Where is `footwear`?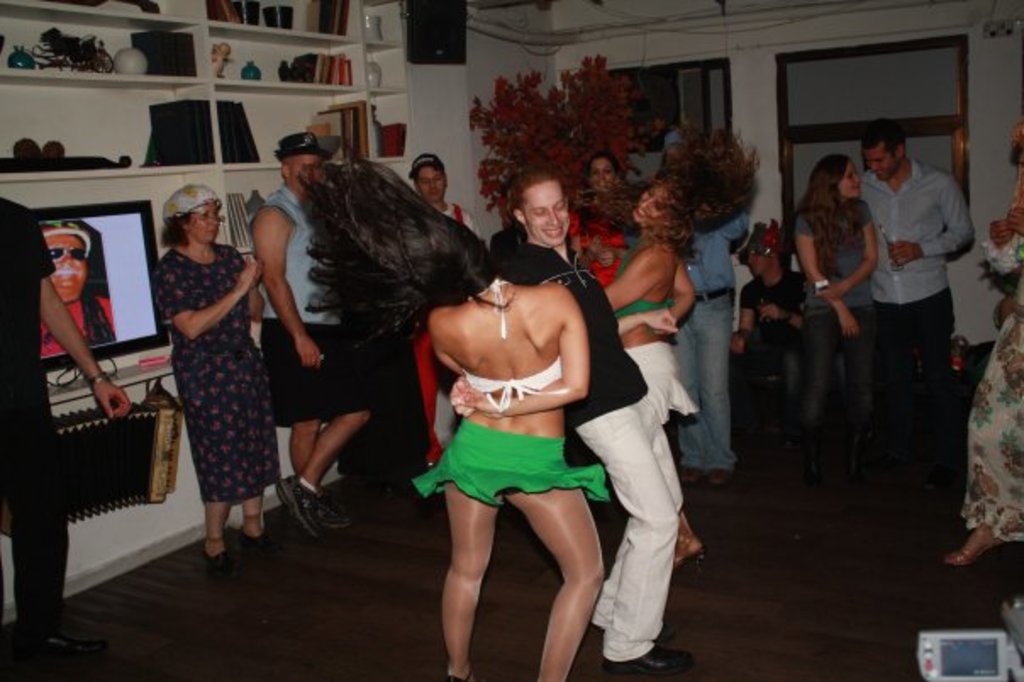
box(941, 521, 1004, 563).
